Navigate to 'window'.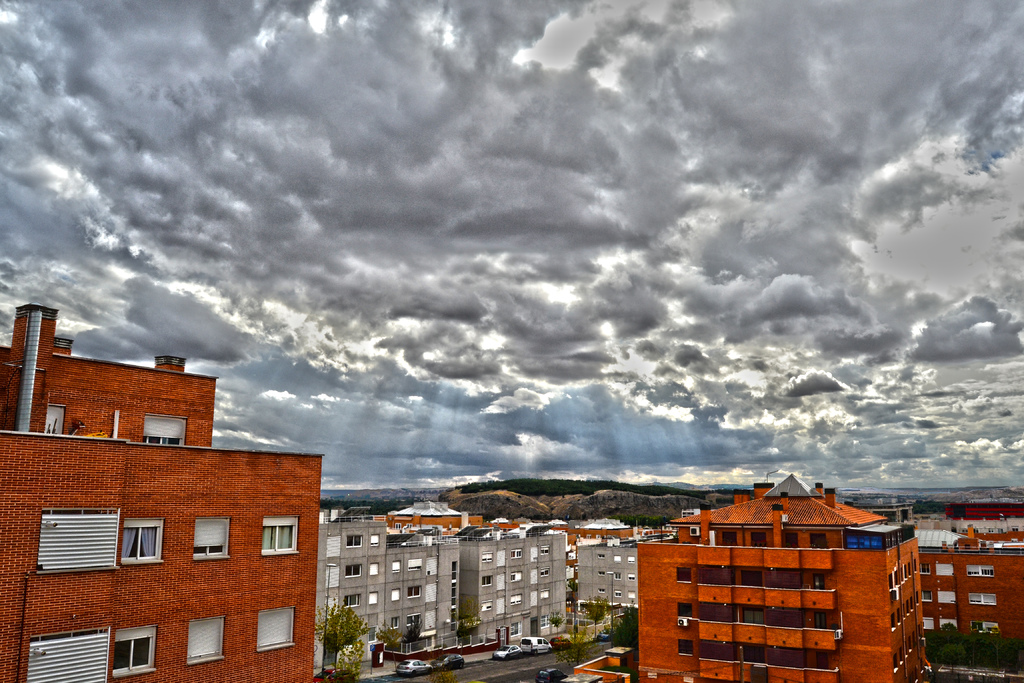
Navigation target: 483,575,493,584.
